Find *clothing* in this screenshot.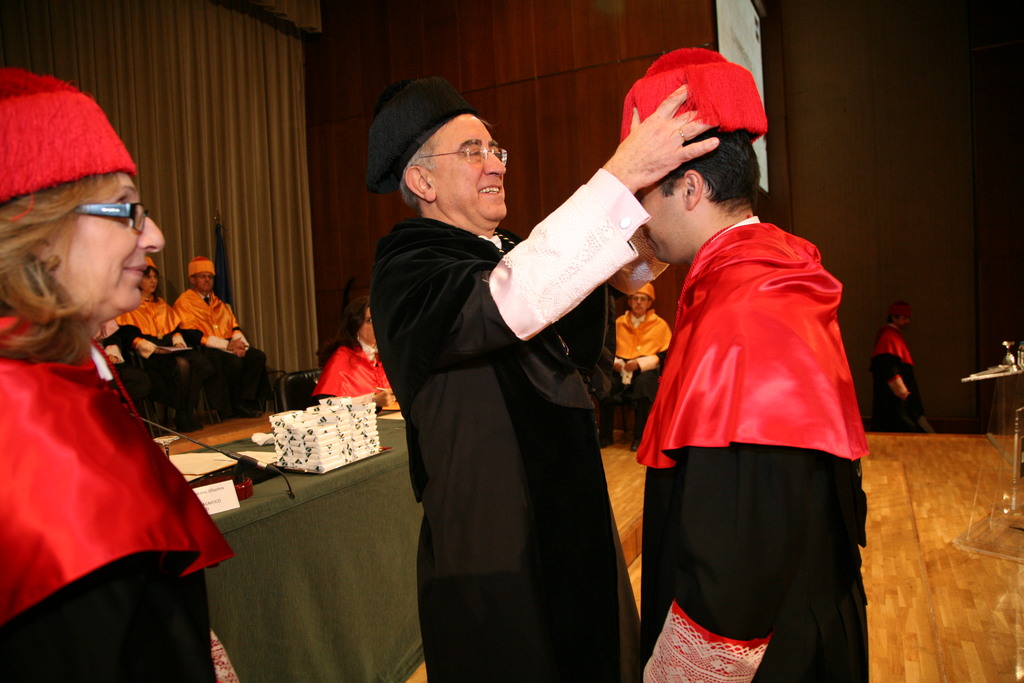
The bounding box for *clothing* is Rect(306, 338, 387, 411).
